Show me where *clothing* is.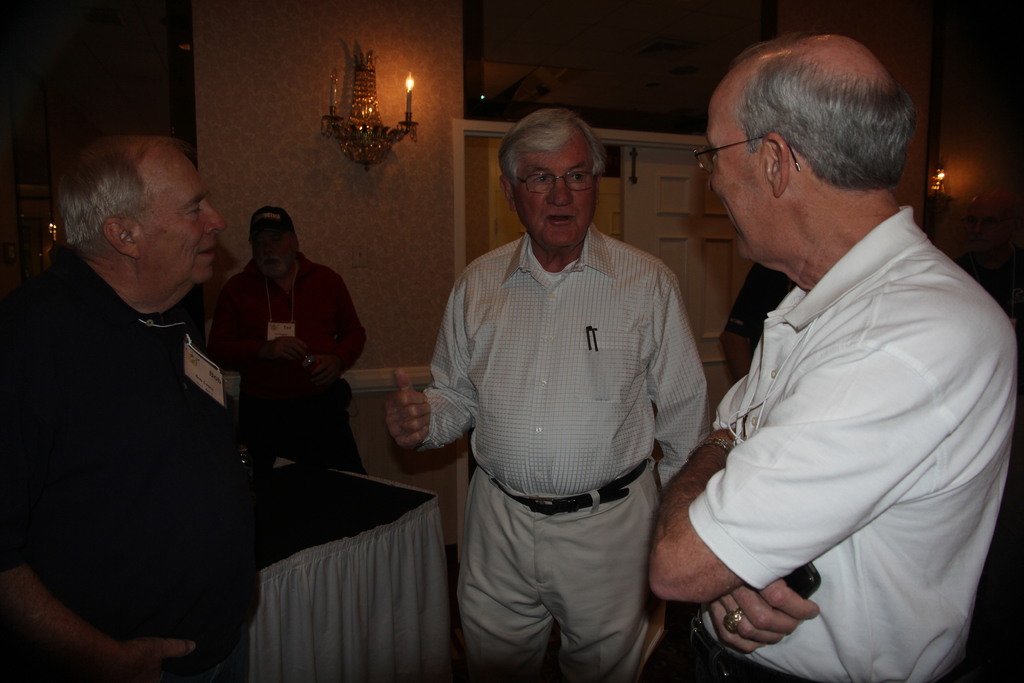
*clothing* is at [x1=412, y1=223, x2=715, y2=682].
